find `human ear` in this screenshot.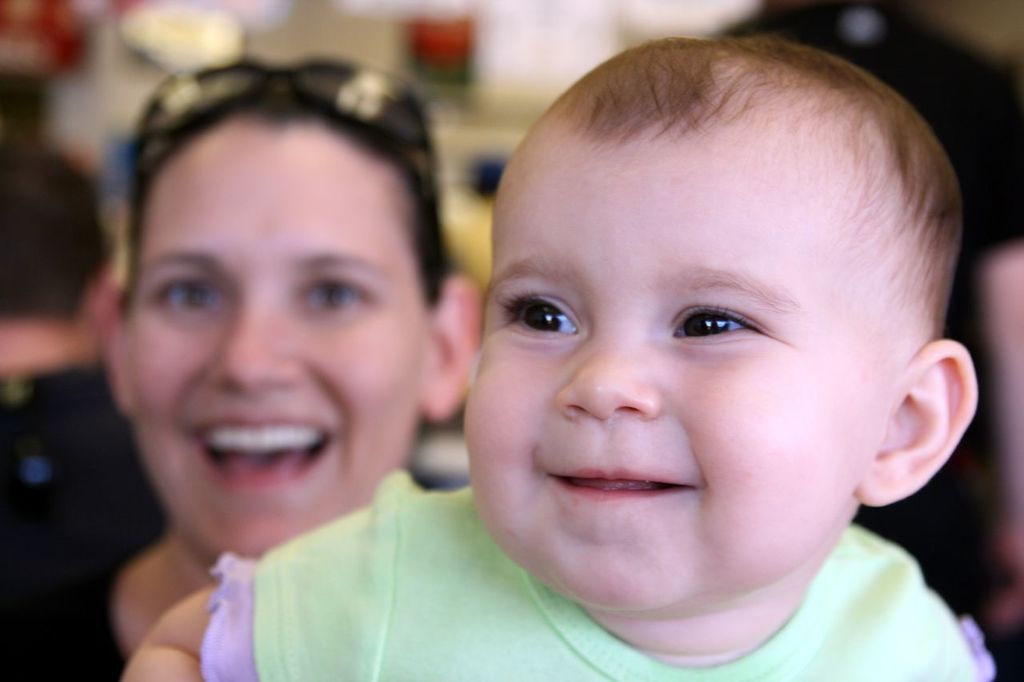
The bounding box for `human ear` is [852,335,980,511].
